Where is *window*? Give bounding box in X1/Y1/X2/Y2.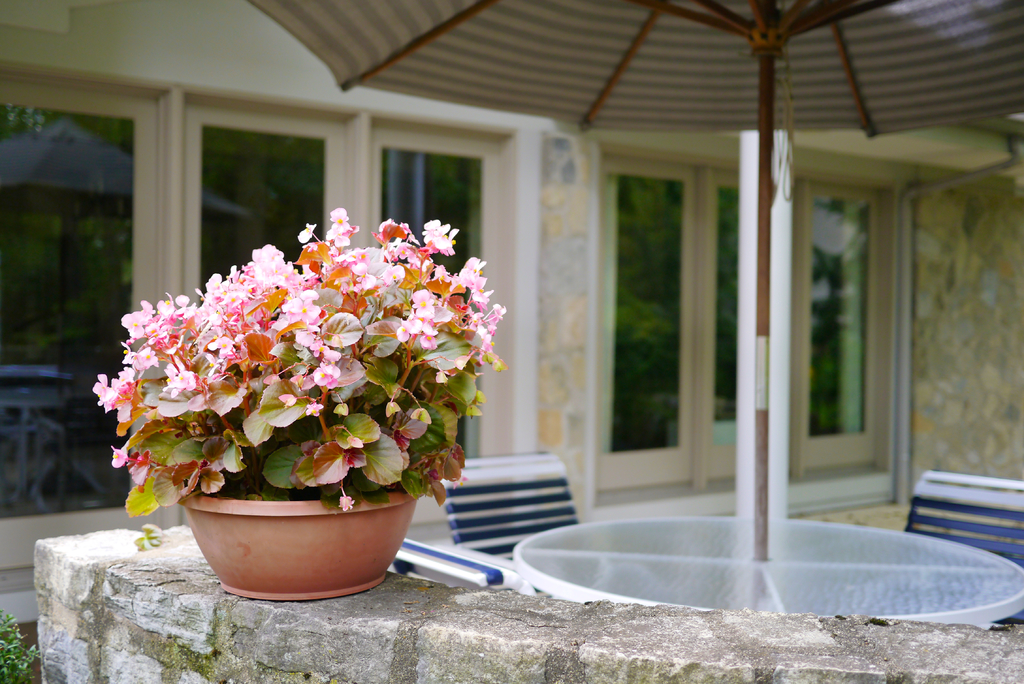
0/47/560/626.
